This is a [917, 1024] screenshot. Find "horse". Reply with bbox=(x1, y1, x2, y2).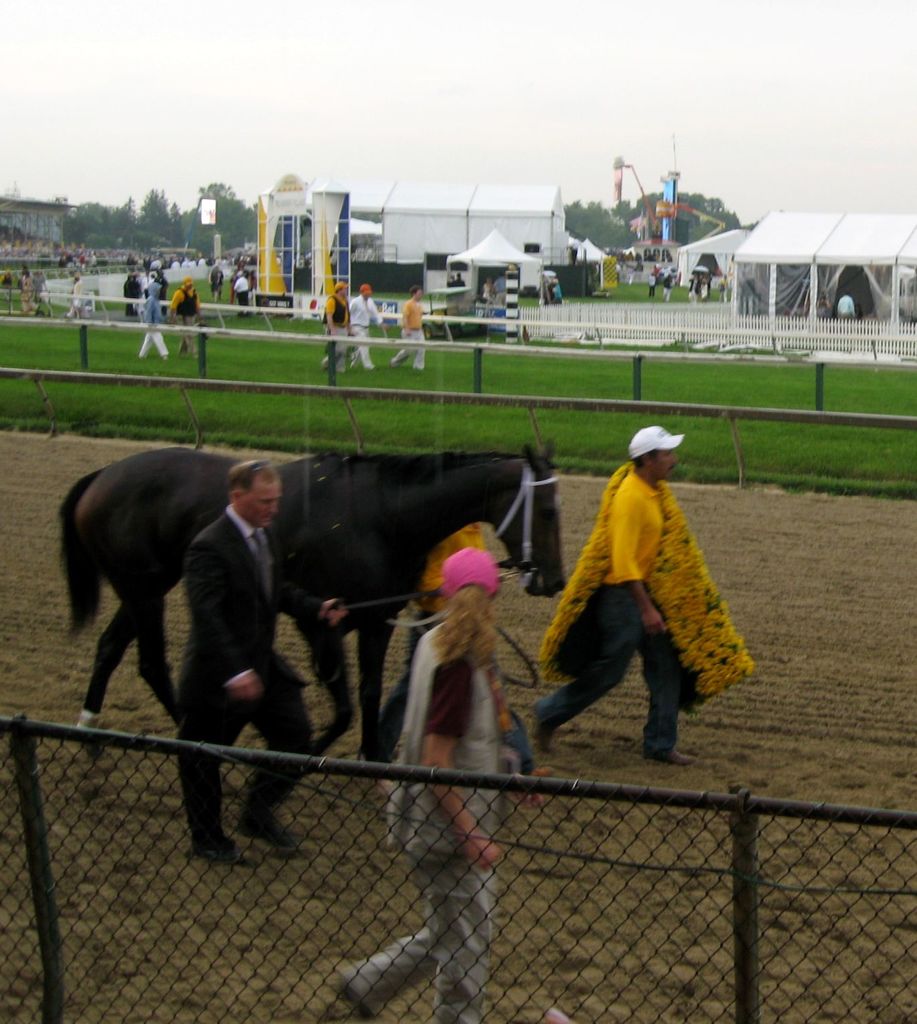
bbox=(64, 433, 572, 760).
